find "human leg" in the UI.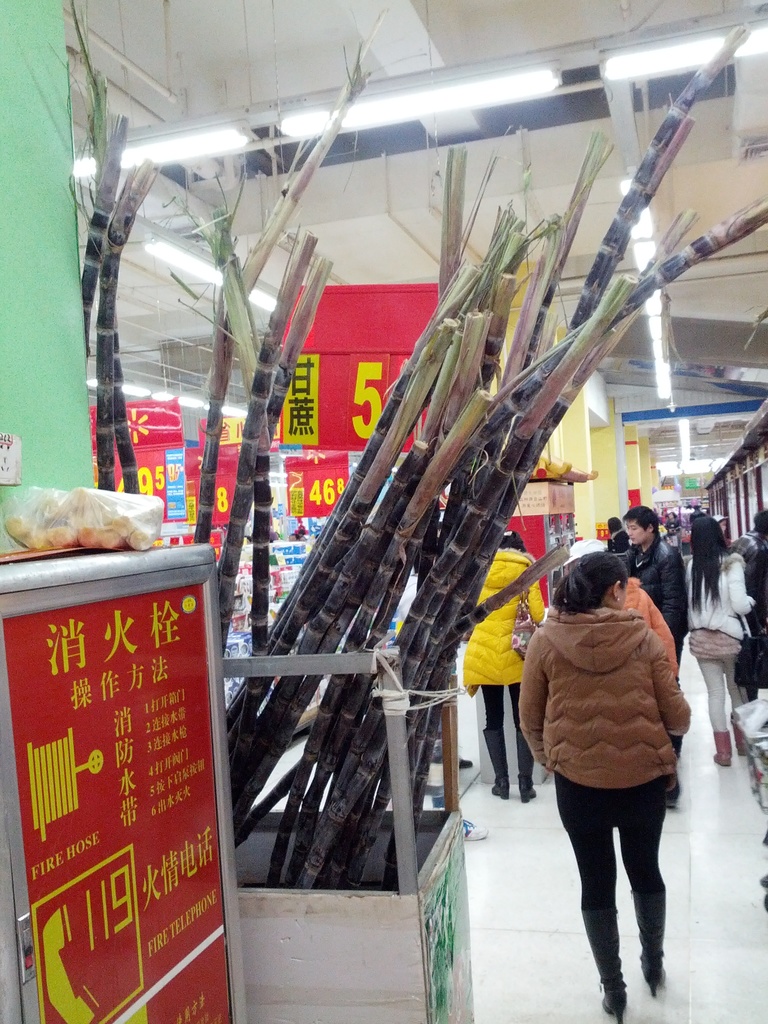
UI element at locate(481, 684, 509, 803).
